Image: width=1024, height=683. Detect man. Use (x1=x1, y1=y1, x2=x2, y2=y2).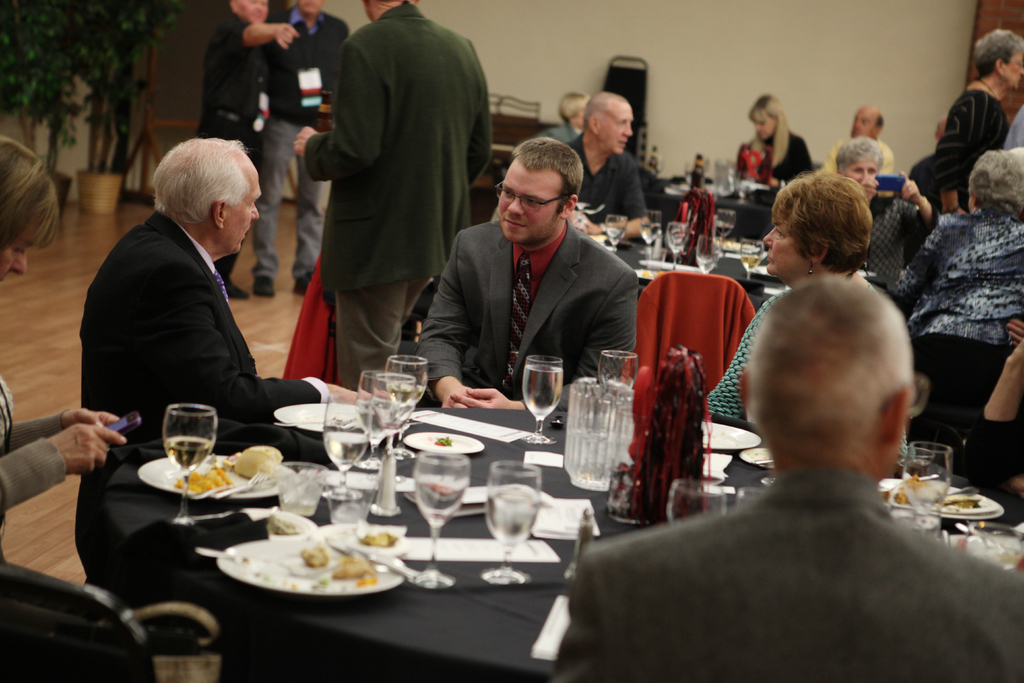
(x1=284, y1=0, x2=509, y2=430).
